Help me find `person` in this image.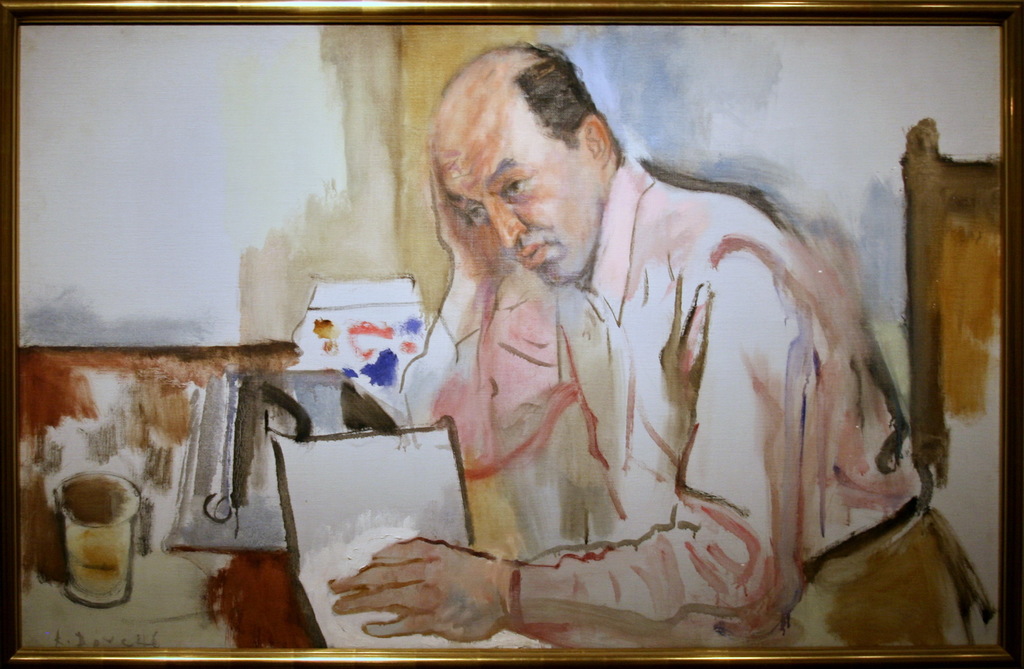
Found it: <box>342,62,930,648</box>.
